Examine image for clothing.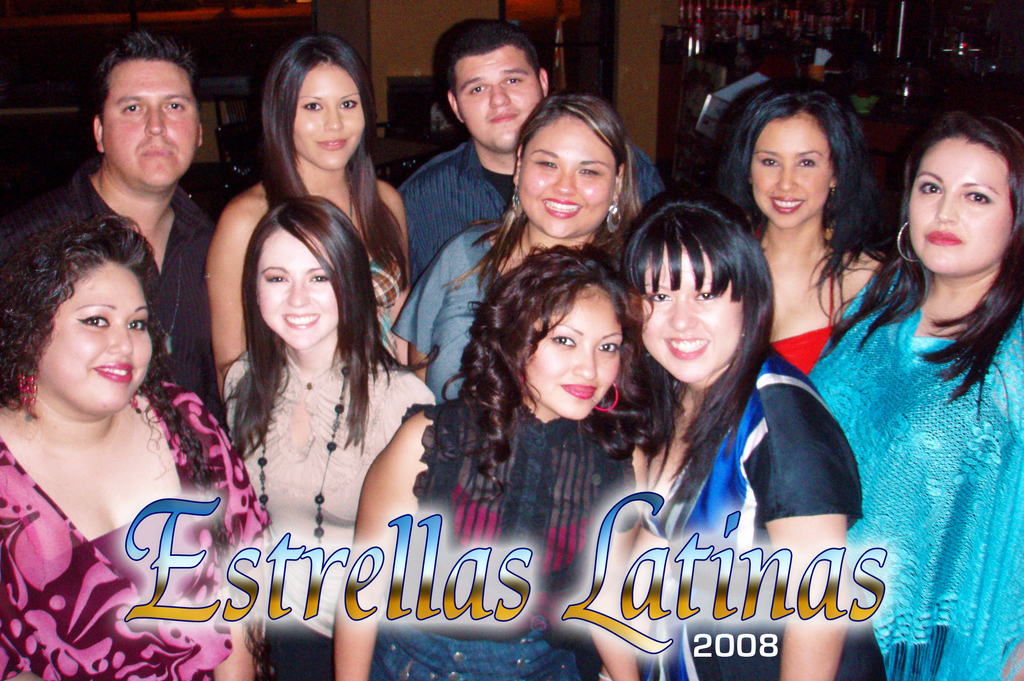
Examination result: 0:164:230:442.
